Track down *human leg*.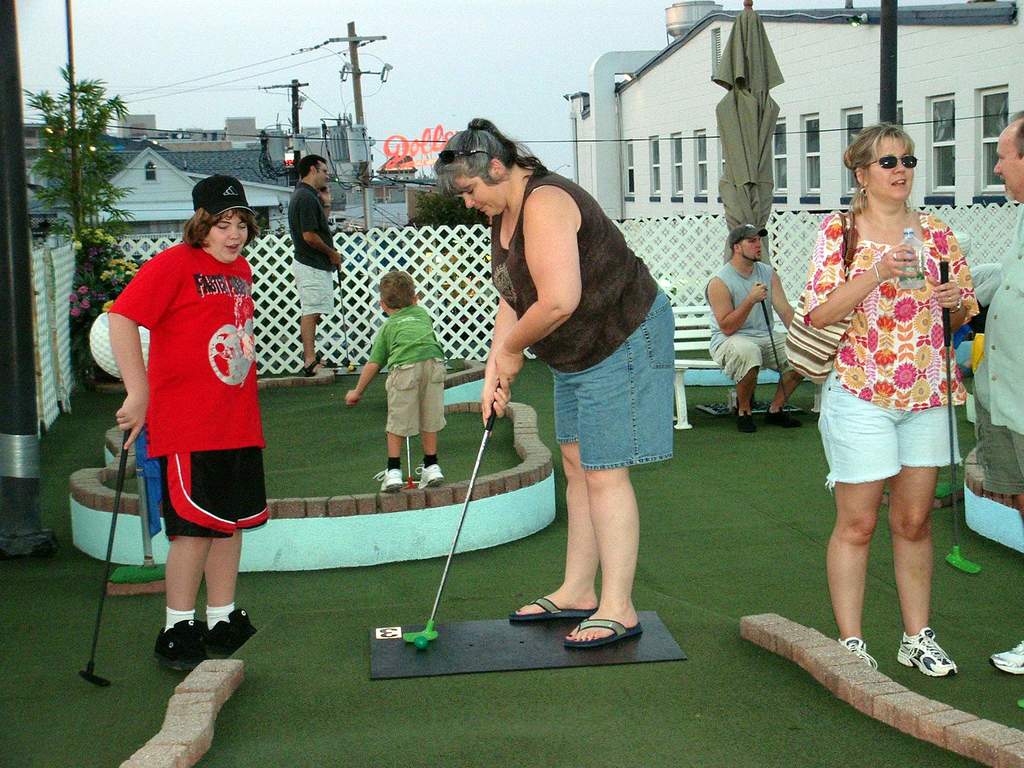
Tracked to {"left": 298, "top": 312, "right": 337, "bottom": 375}.
